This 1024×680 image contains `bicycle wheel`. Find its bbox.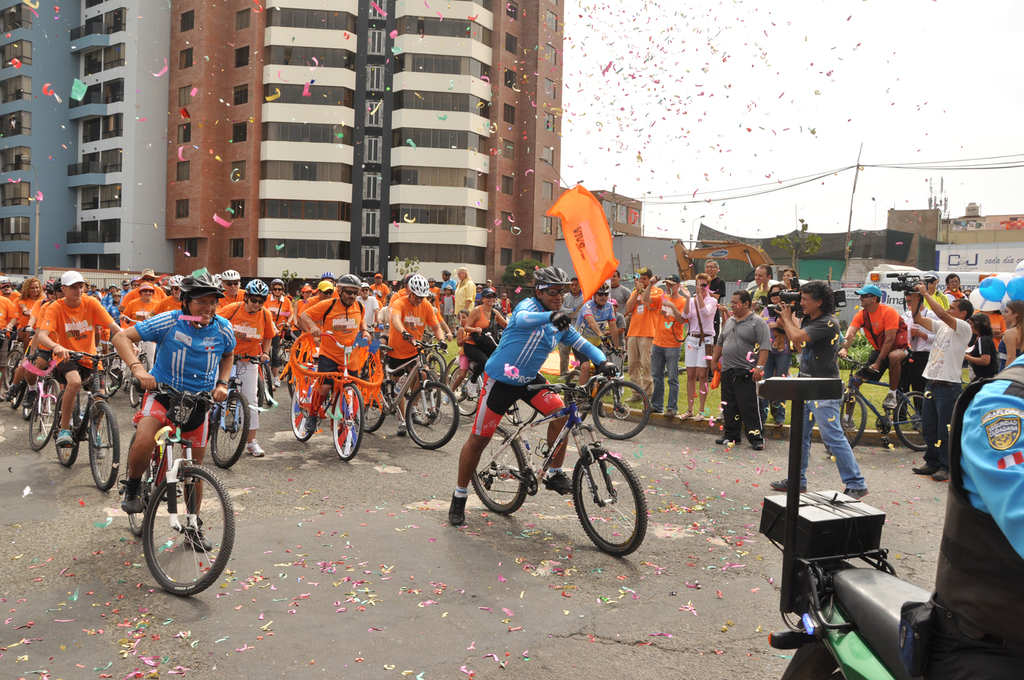
<region>247, 370, 273, 414</region>.
